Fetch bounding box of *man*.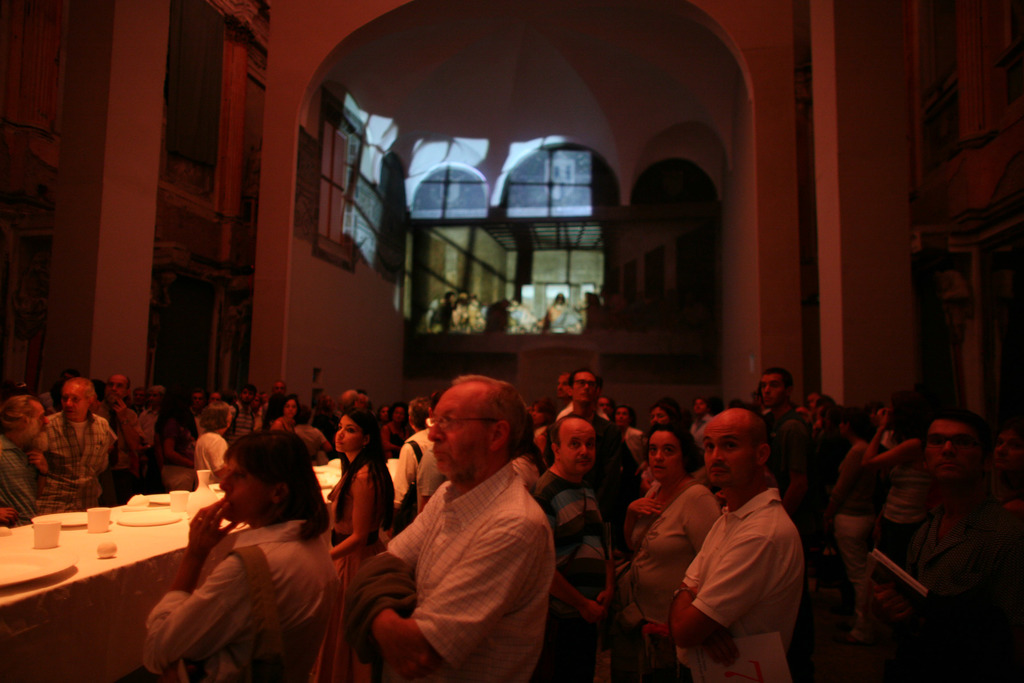
Bbox: bbox=[93, 369, 153, 498].
